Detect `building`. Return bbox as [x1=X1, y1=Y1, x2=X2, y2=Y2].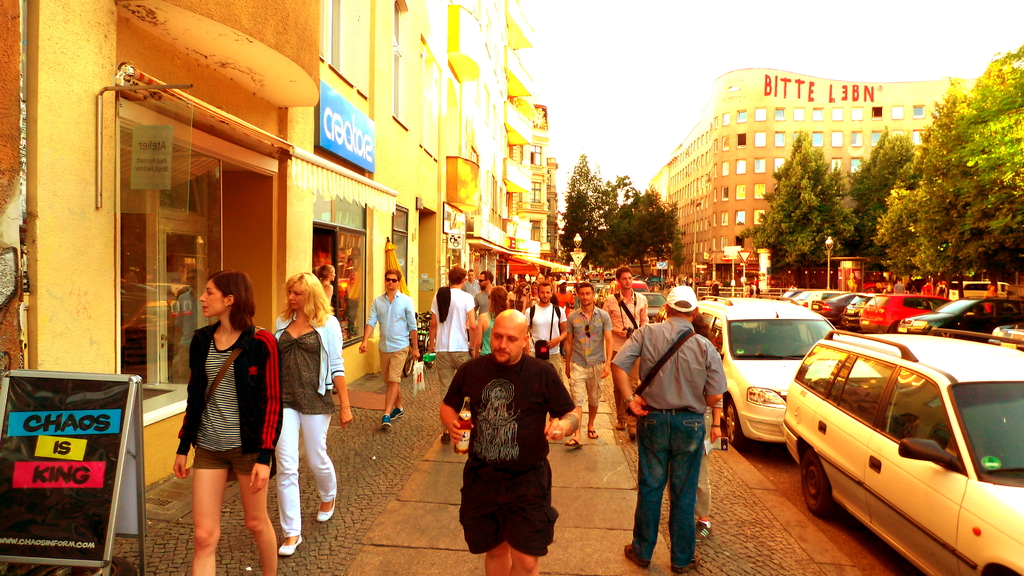
[x1=651, y1=68, x2=978, y2=293].
